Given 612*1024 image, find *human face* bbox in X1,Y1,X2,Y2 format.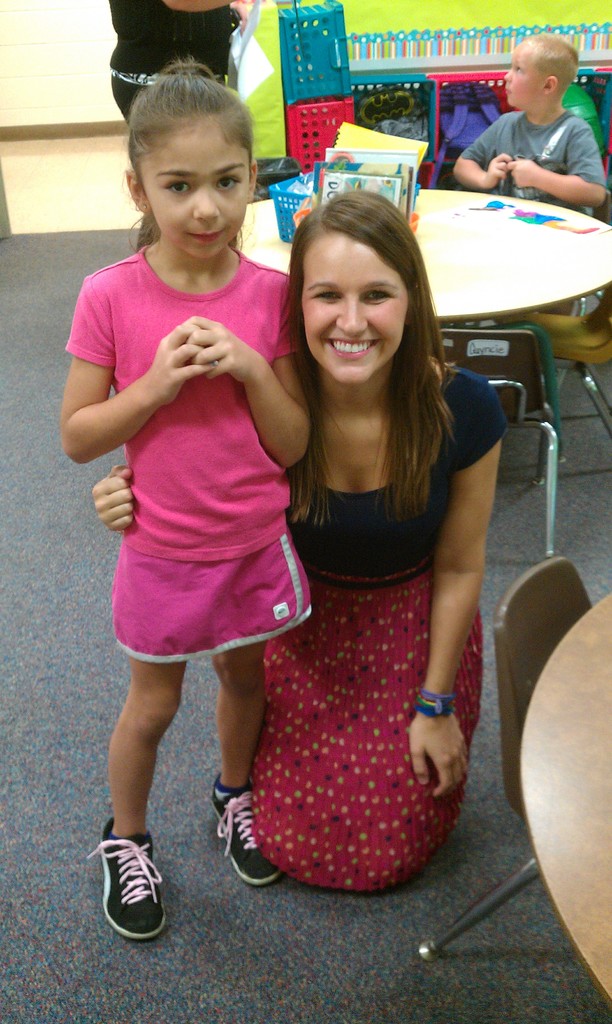
510,63,545,106.
